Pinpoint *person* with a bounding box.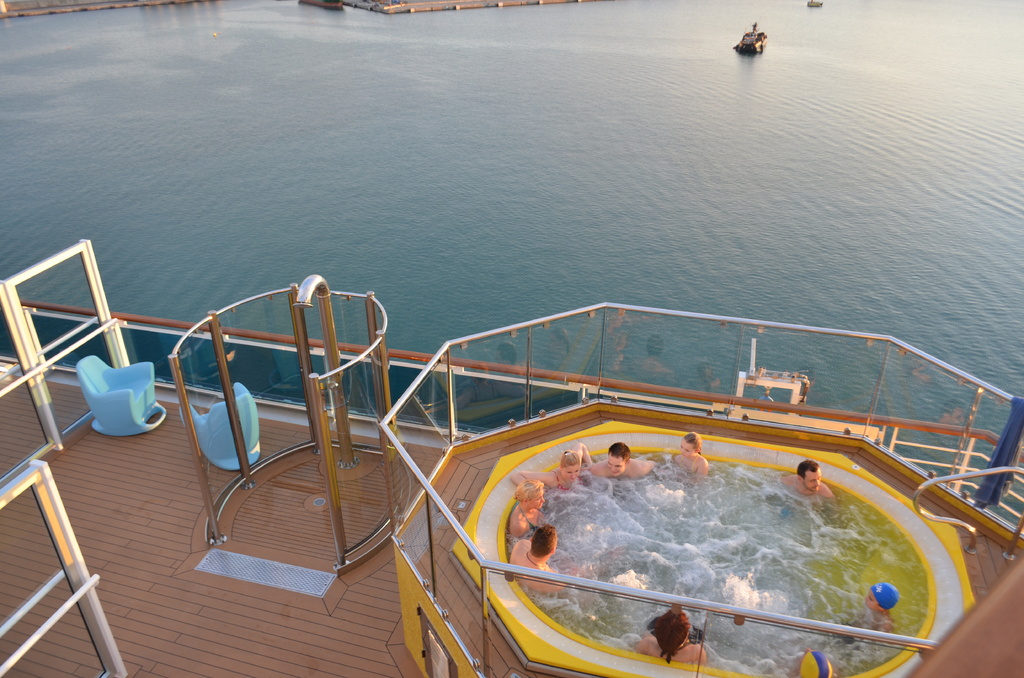
(x1=509, y1=478, x2=543, y2=540).
